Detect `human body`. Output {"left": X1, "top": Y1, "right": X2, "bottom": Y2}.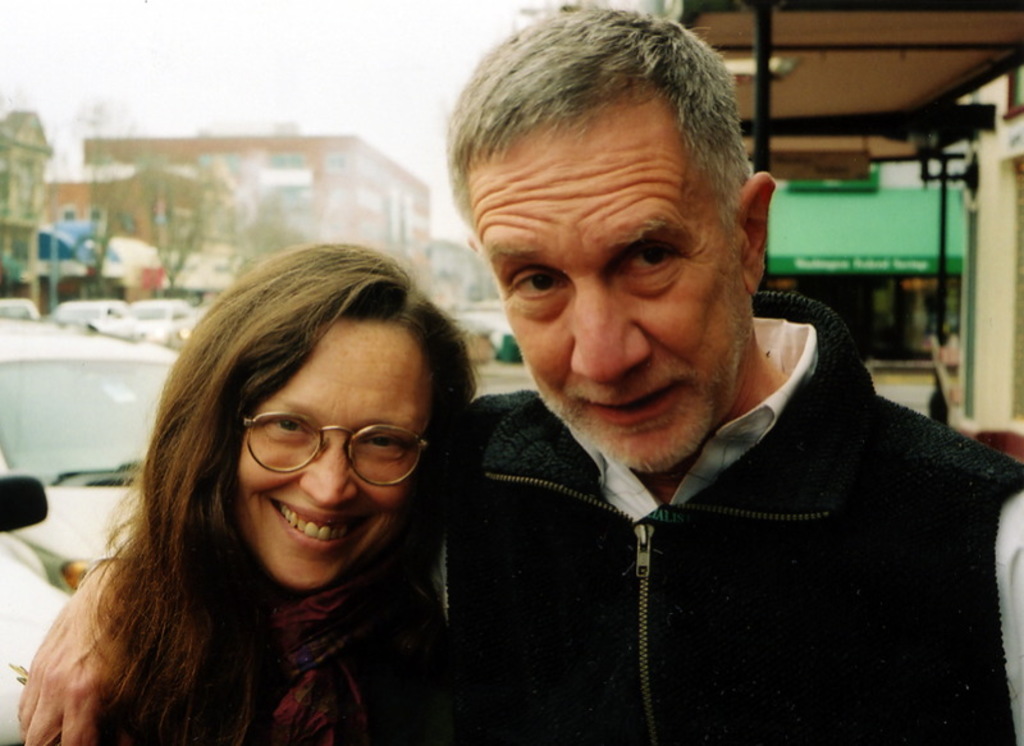
{"left": 407, "top": 1, "right": 1023, "bottom": 742}.
